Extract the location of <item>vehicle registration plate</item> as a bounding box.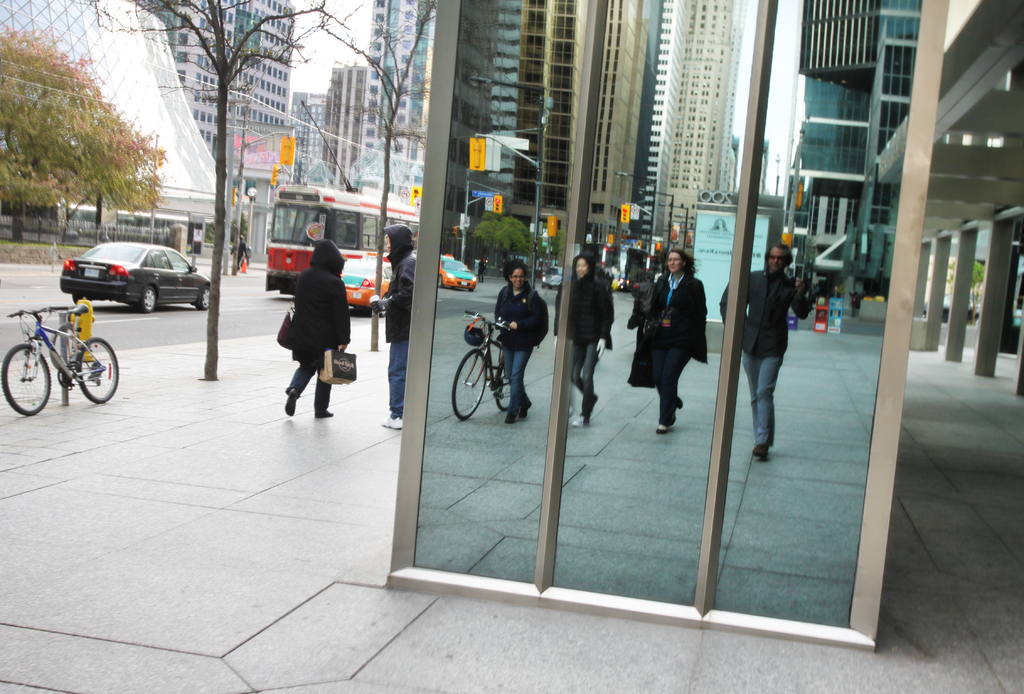
83 267 100 278.
